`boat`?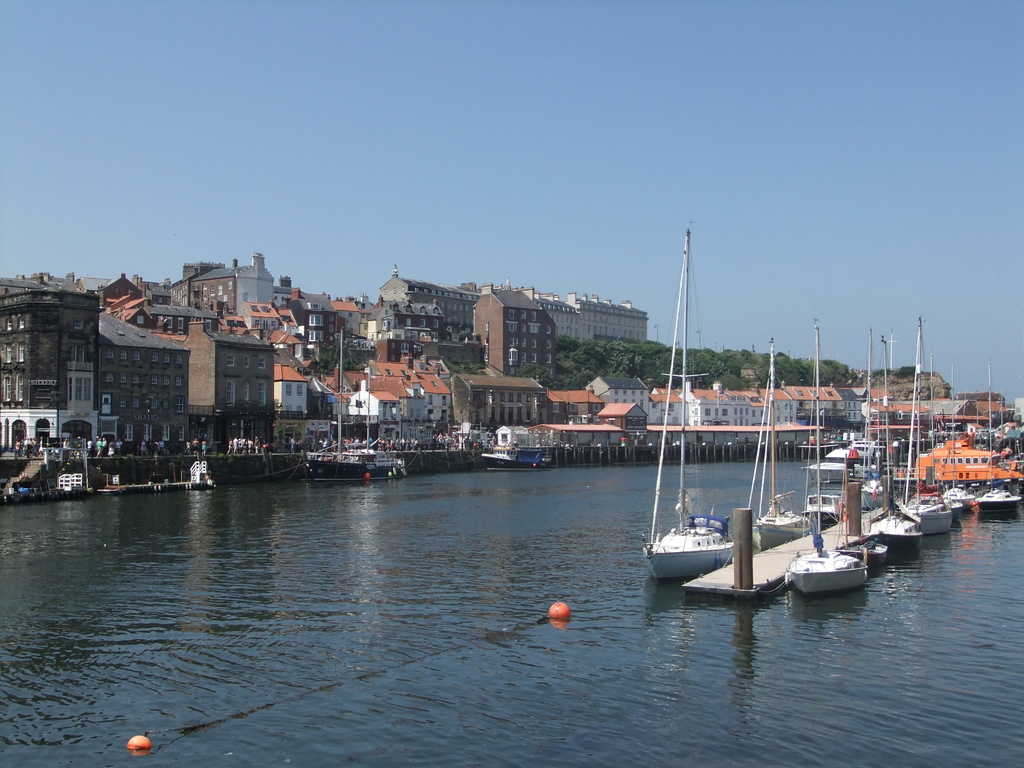
<bbox>952, 483, 978, 509</bbox>
